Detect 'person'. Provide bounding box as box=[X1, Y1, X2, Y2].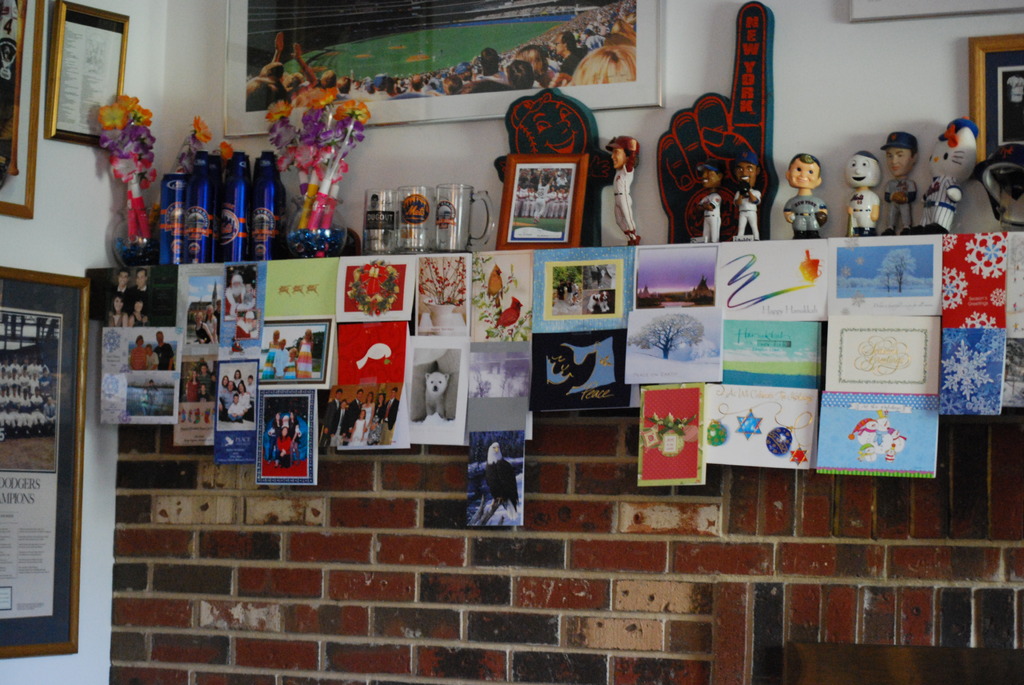
box=[205, 303, 218, 342].
